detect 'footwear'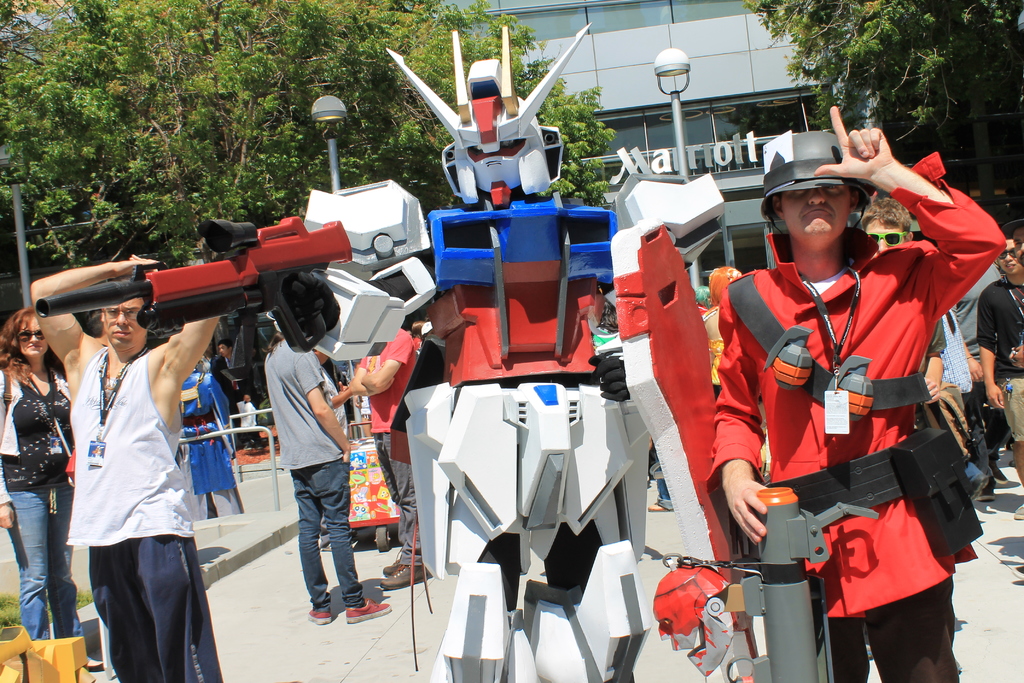
[976,481,999,506]
